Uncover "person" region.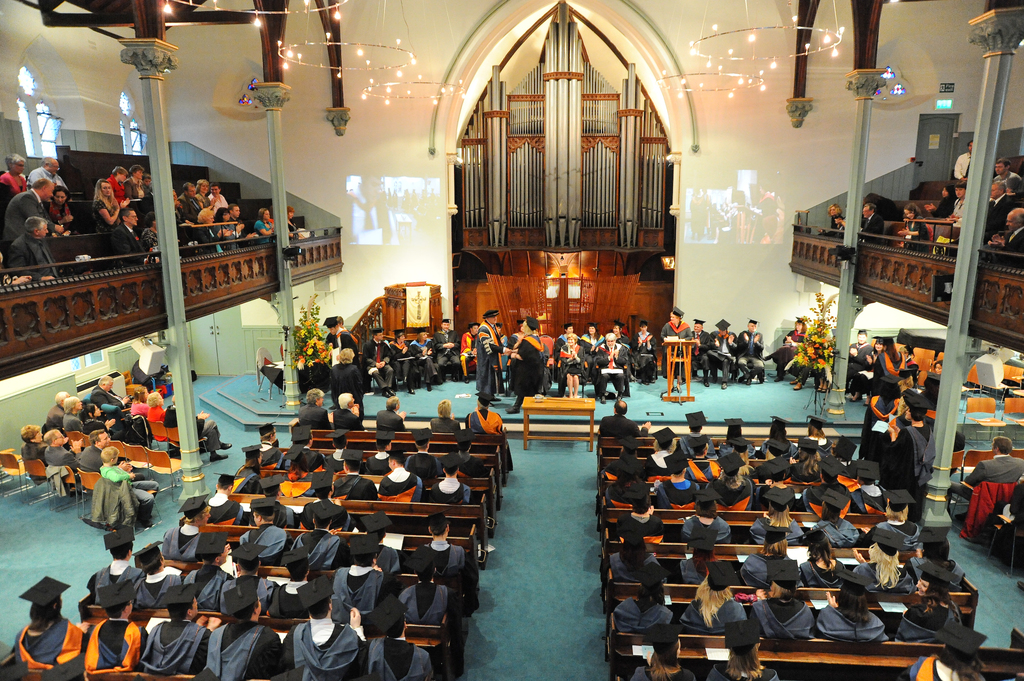
Uncovered: bbox=[392, 332, 414, 394].
